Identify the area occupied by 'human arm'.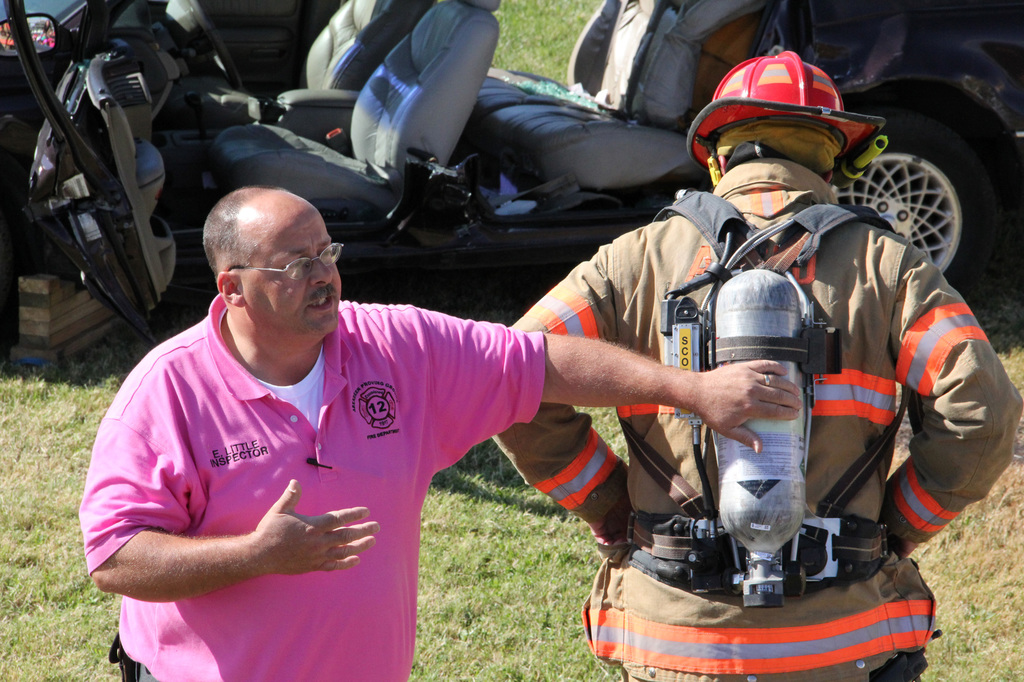
Area: [404, 299, 806, 457].
